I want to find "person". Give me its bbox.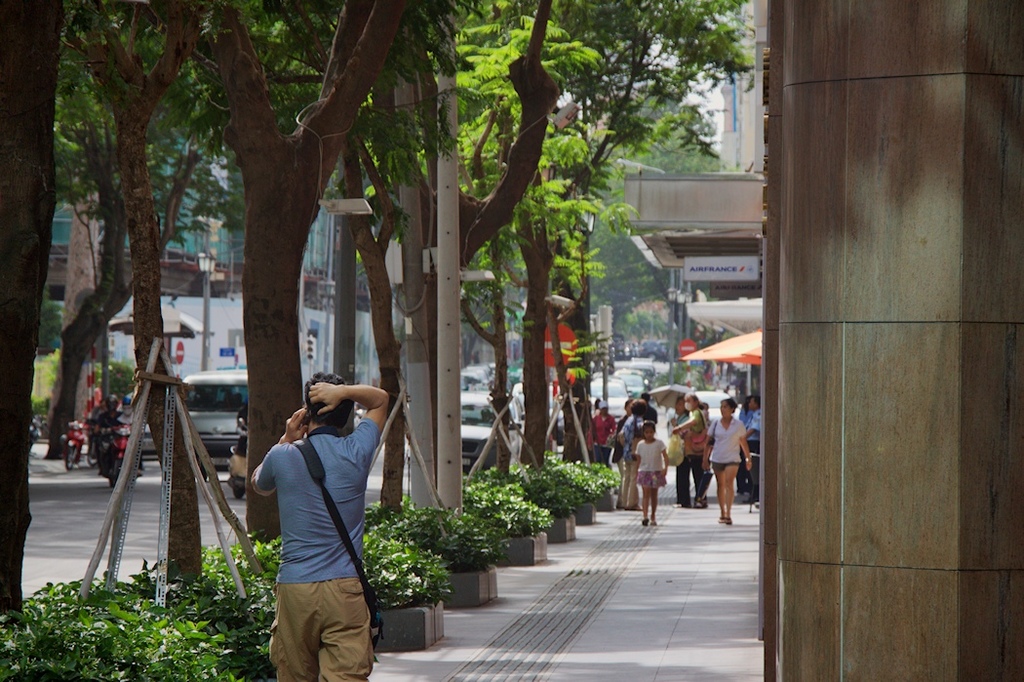
675, 389, 703, 505.
